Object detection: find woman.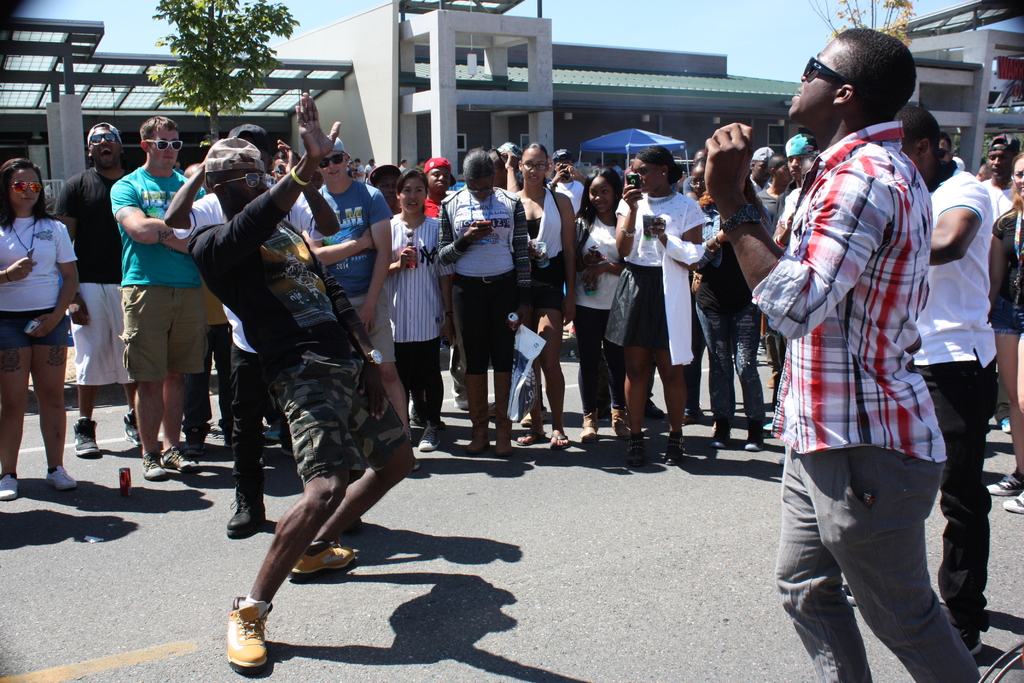
detection(991, 156, 1023, 523).
